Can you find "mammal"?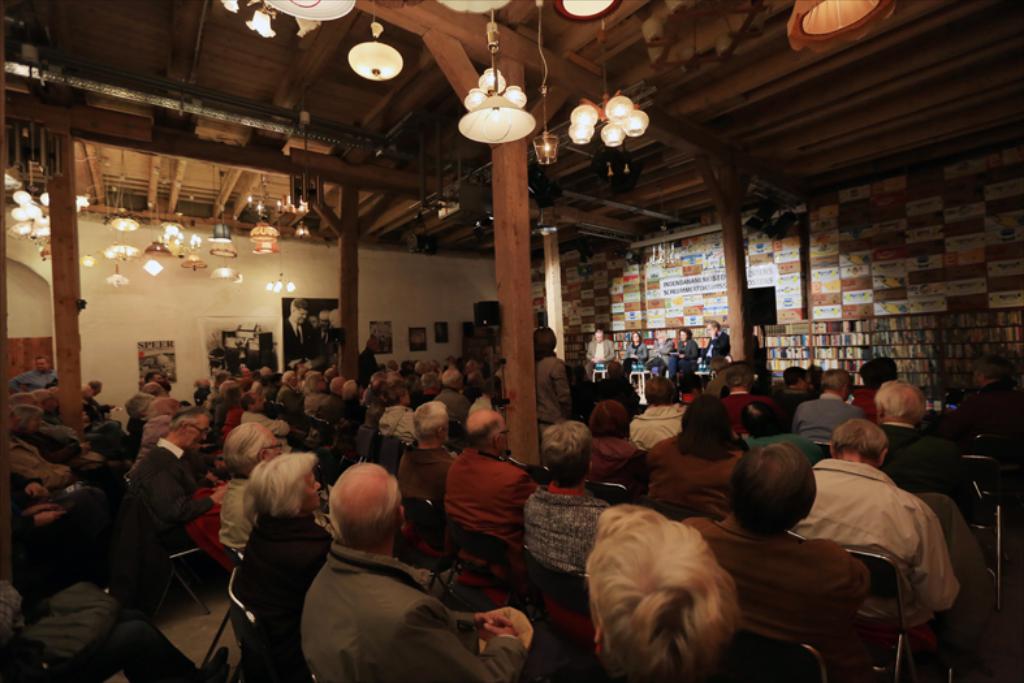
Yes, bounding box: bbox=(288, 298, 327, 366).
